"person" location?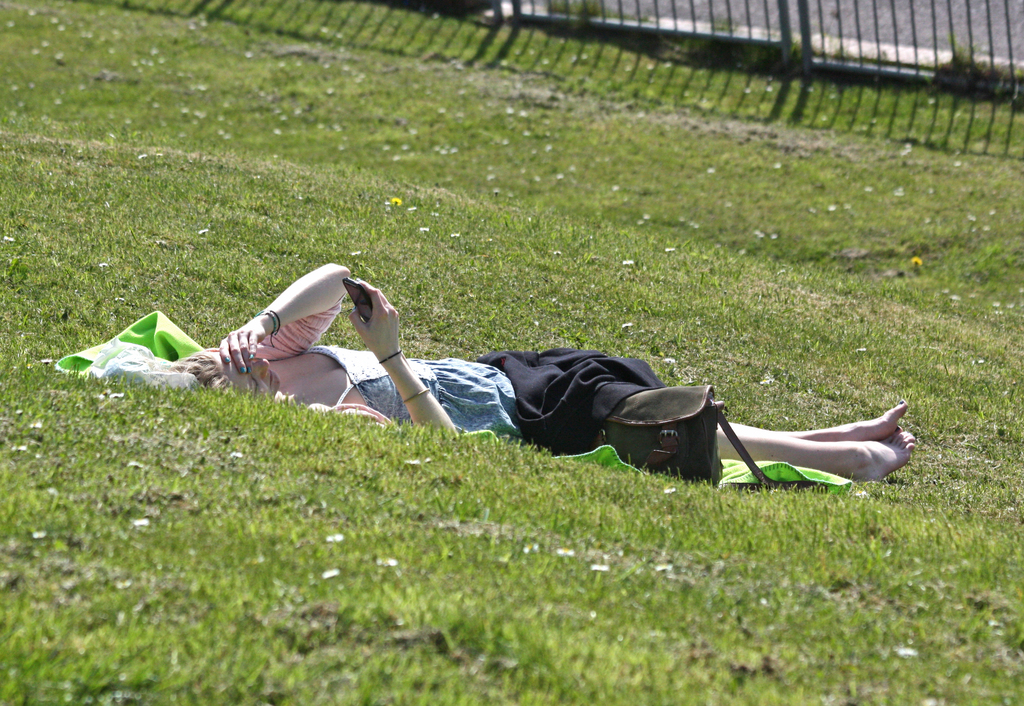
{"x1": 172, "y1": 256, "x2": 921, "y2": 485}
